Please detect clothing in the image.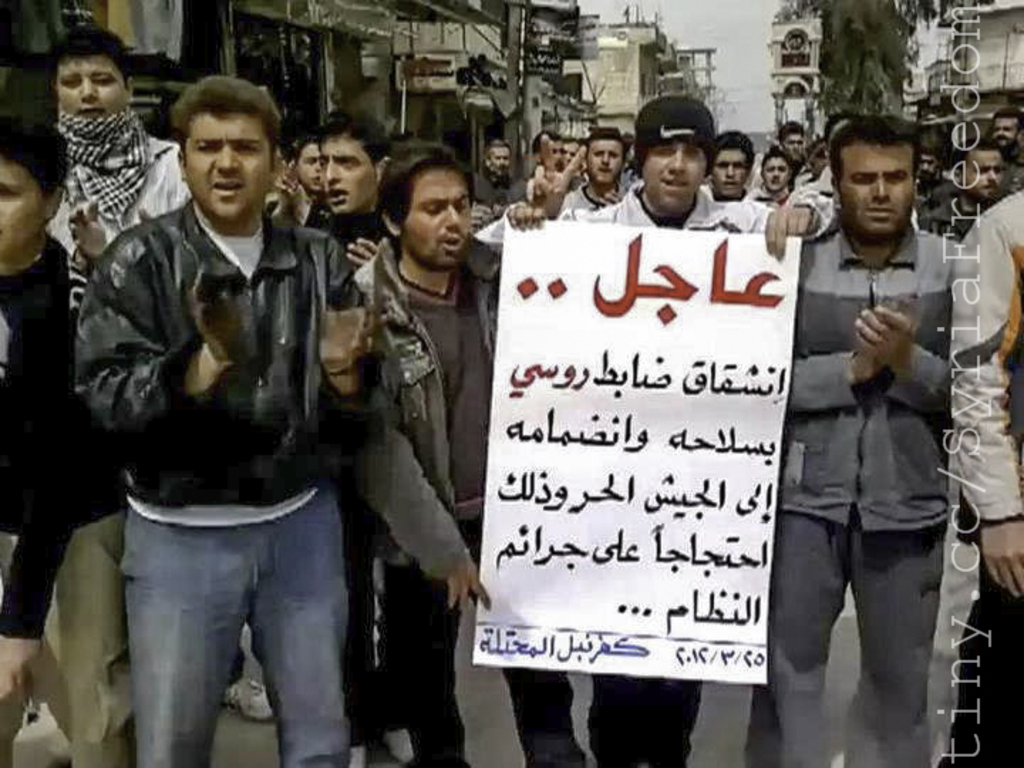
bbox=[476, 175, 526, 210].
